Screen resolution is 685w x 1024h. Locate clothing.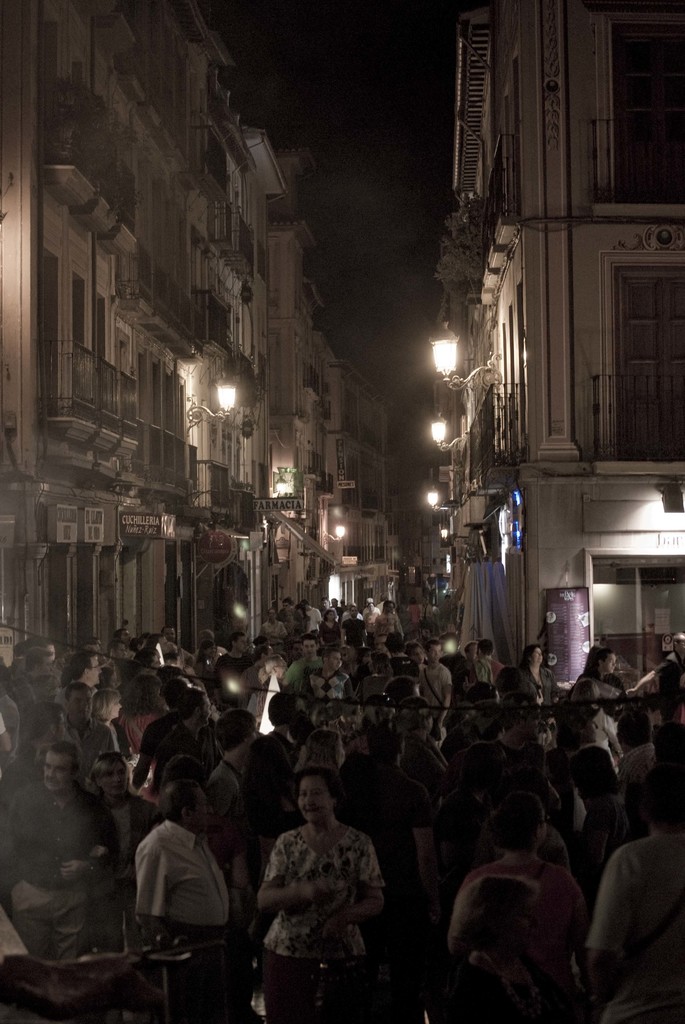
[left=0, top=922, right=40, bottom=979].
